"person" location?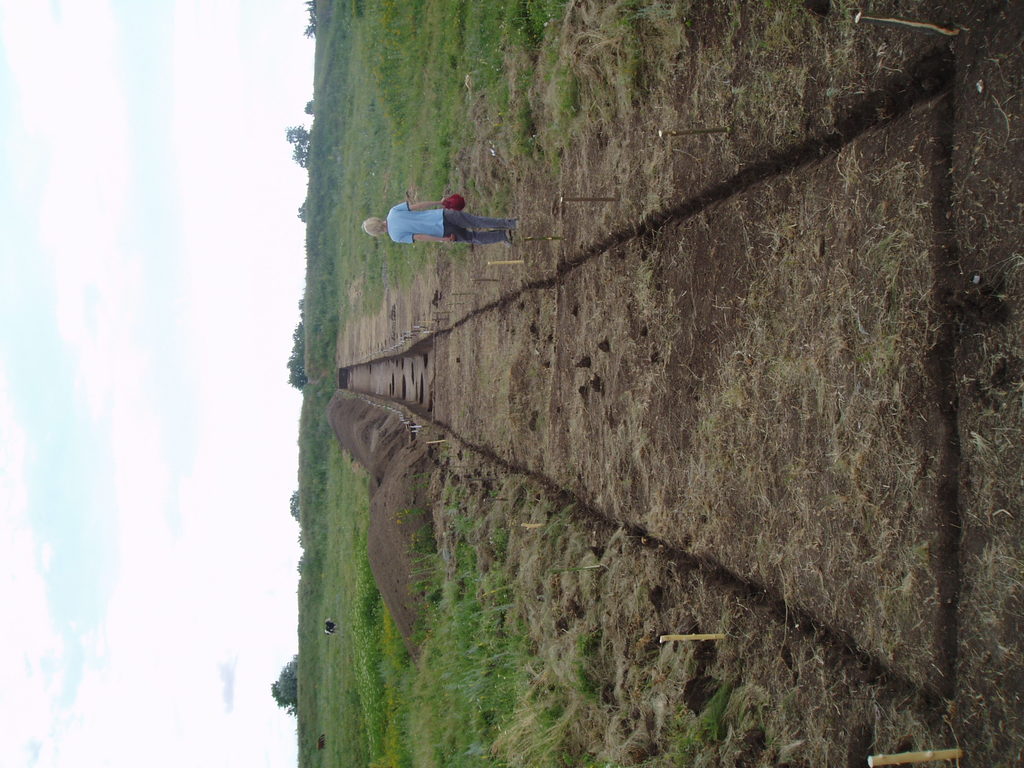
bbox=(376, 172, 496, 250)
